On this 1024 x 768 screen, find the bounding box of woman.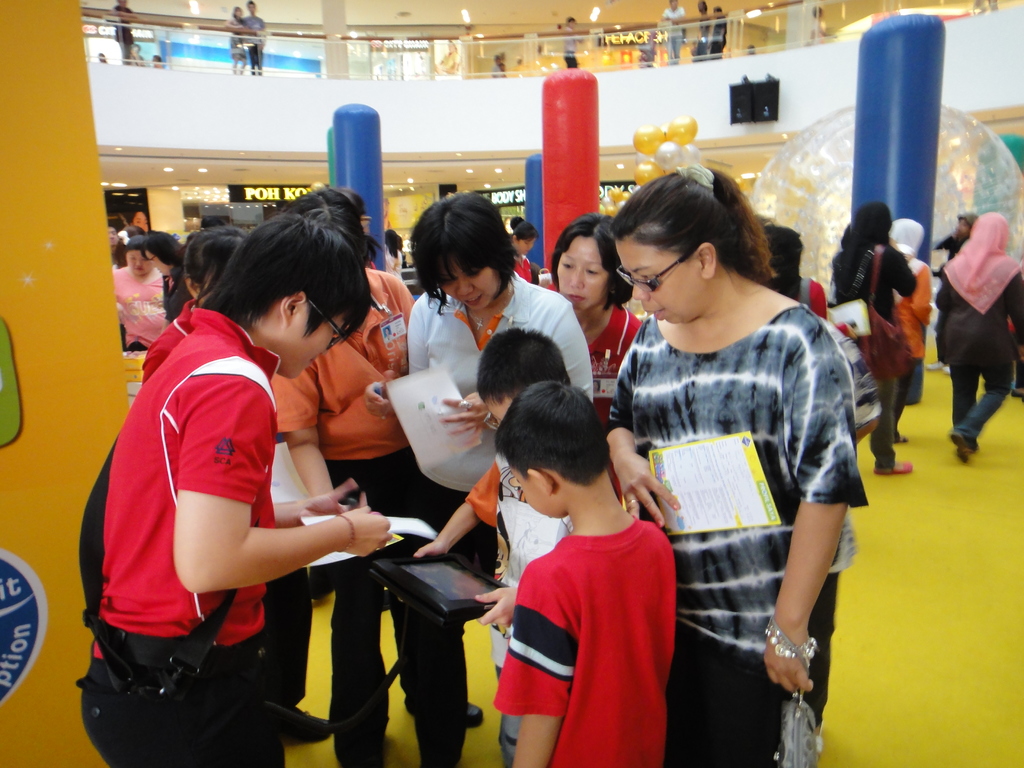
Bounding box: (left=593, top=166, right=863, bottom=722).
